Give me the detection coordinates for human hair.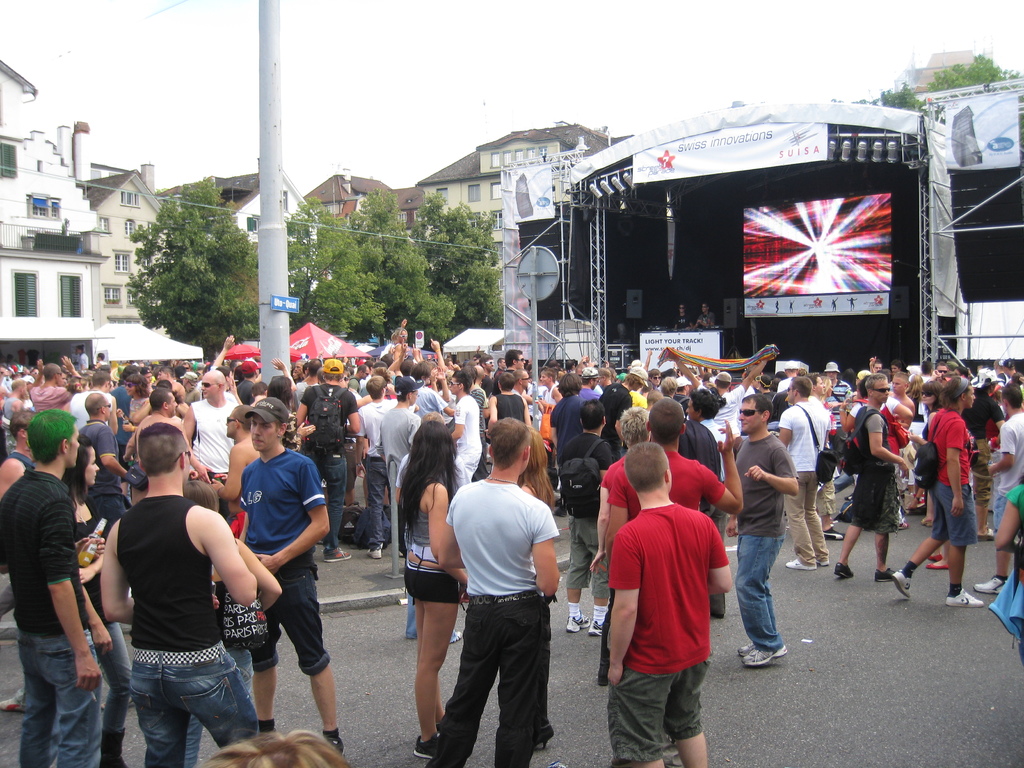
x1=364 y1=373 x2=385 y2=400.
